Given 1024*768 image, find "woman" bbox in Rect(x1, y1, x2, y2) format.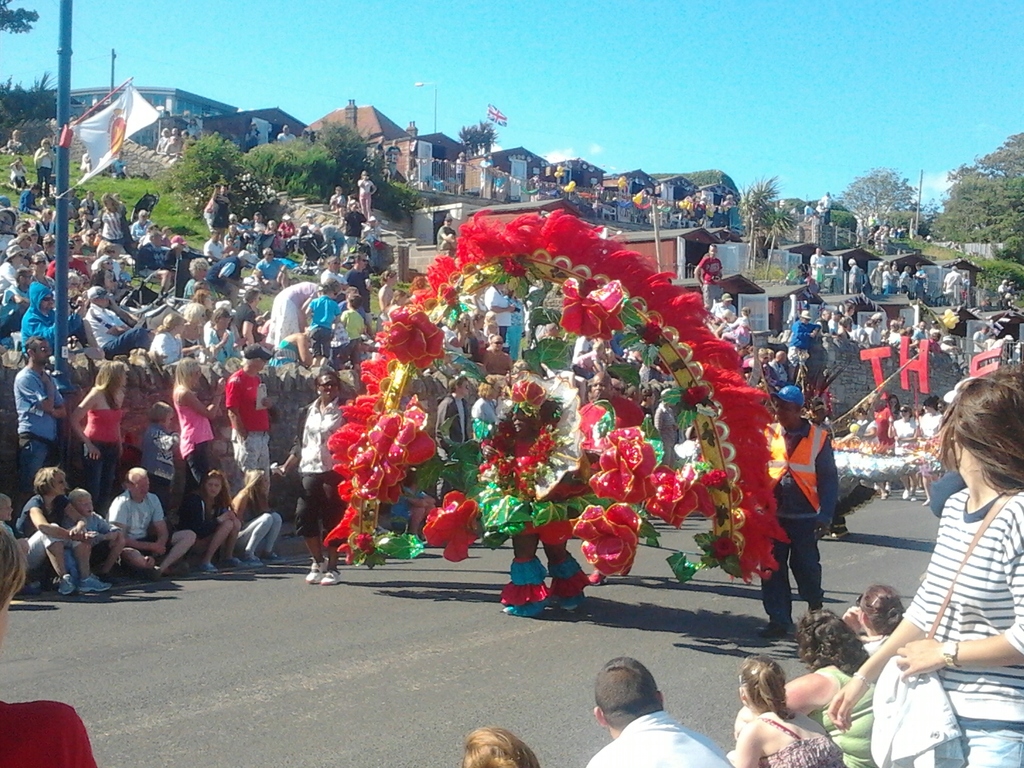
Rect(888, 404, 915, 500).
